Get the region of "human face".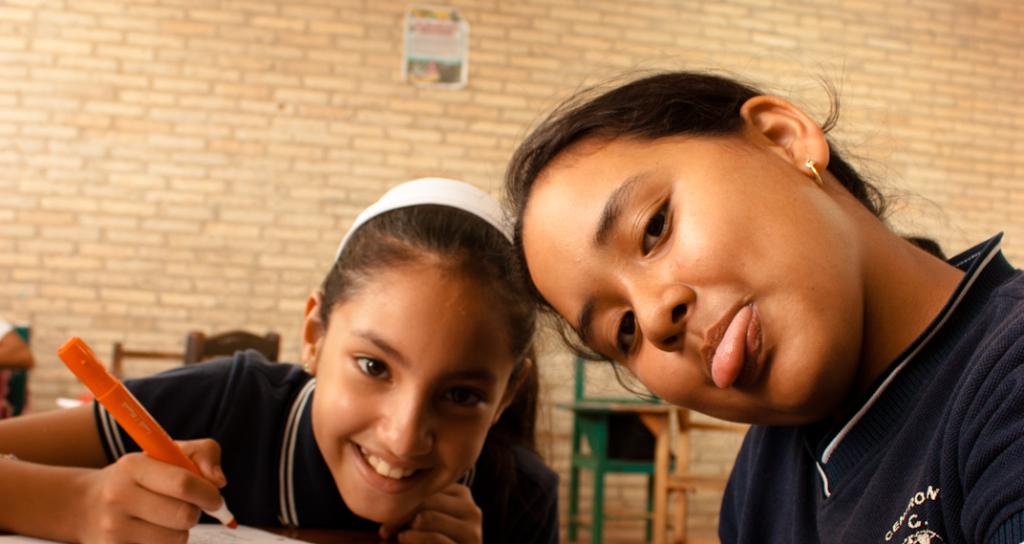
Rect(515, 128, 859, 427).
